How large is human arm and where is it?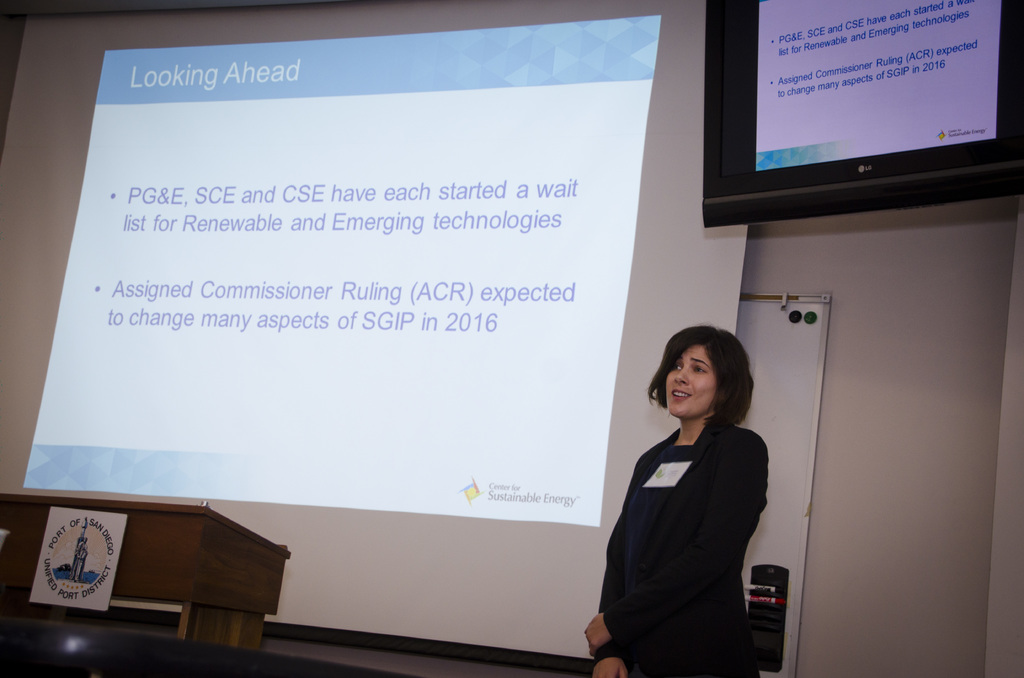
Bounding box: left=583, top=434, right=769, bottom=658.
